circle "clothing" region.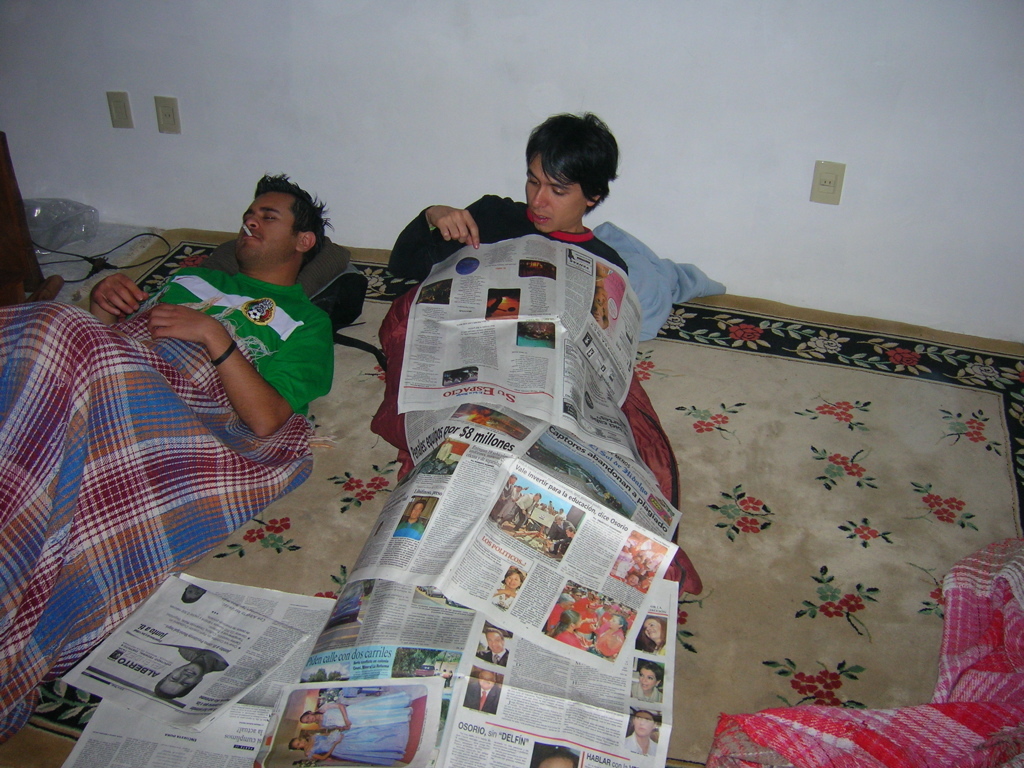
Region: bbox=(480, 649, 505, 672).
